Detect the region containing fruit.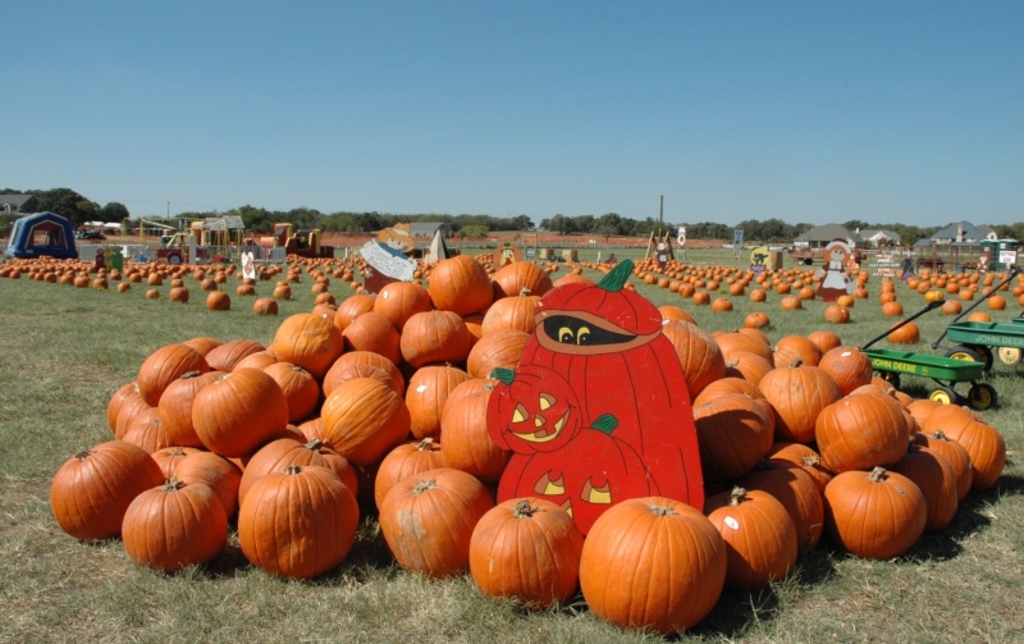
box(498, 406, 659, 540).
